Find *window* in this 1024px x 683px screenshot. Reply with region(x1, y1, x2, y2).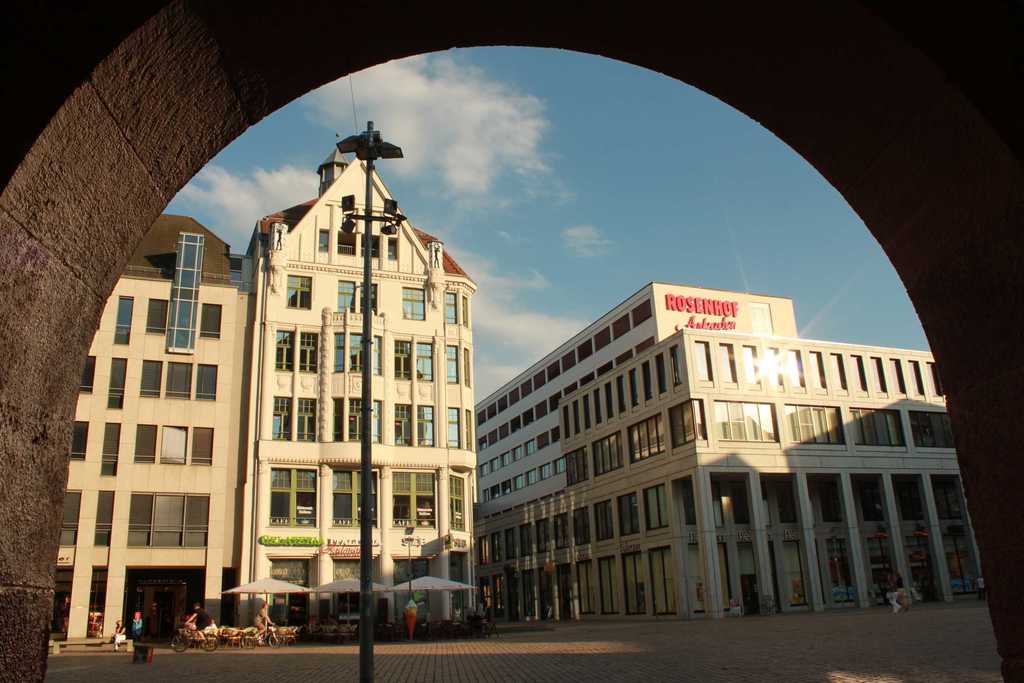
region(415, 338, 433, 381).
